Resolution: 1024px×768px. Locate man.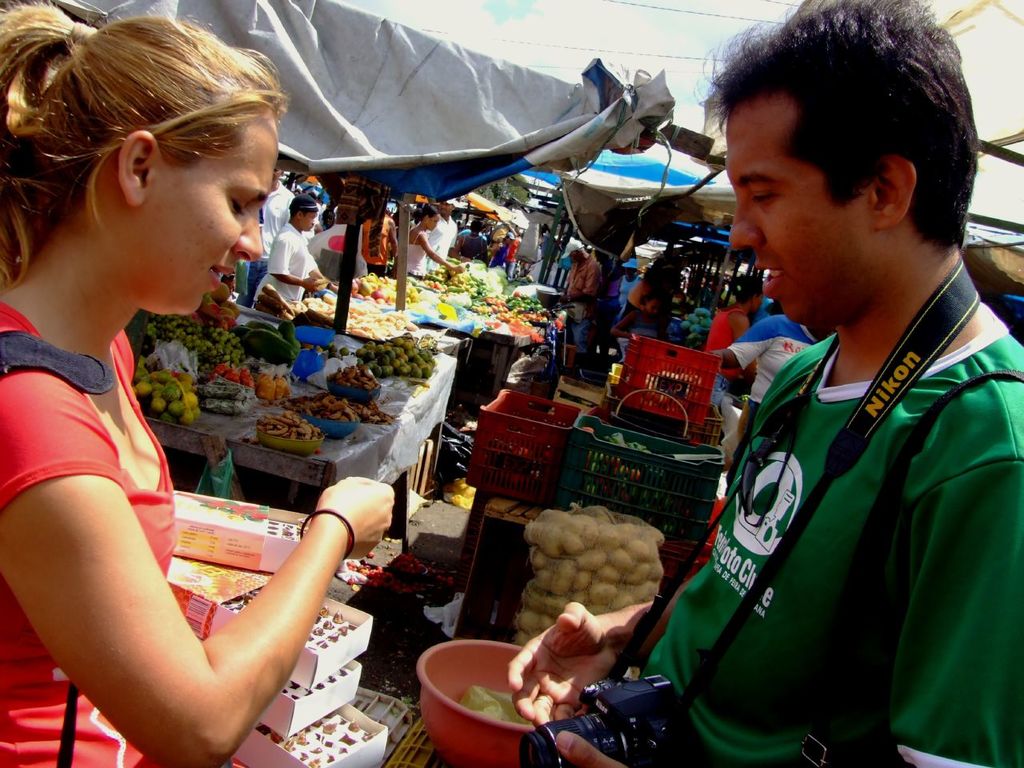
<box>409,186,463,282</box>.
